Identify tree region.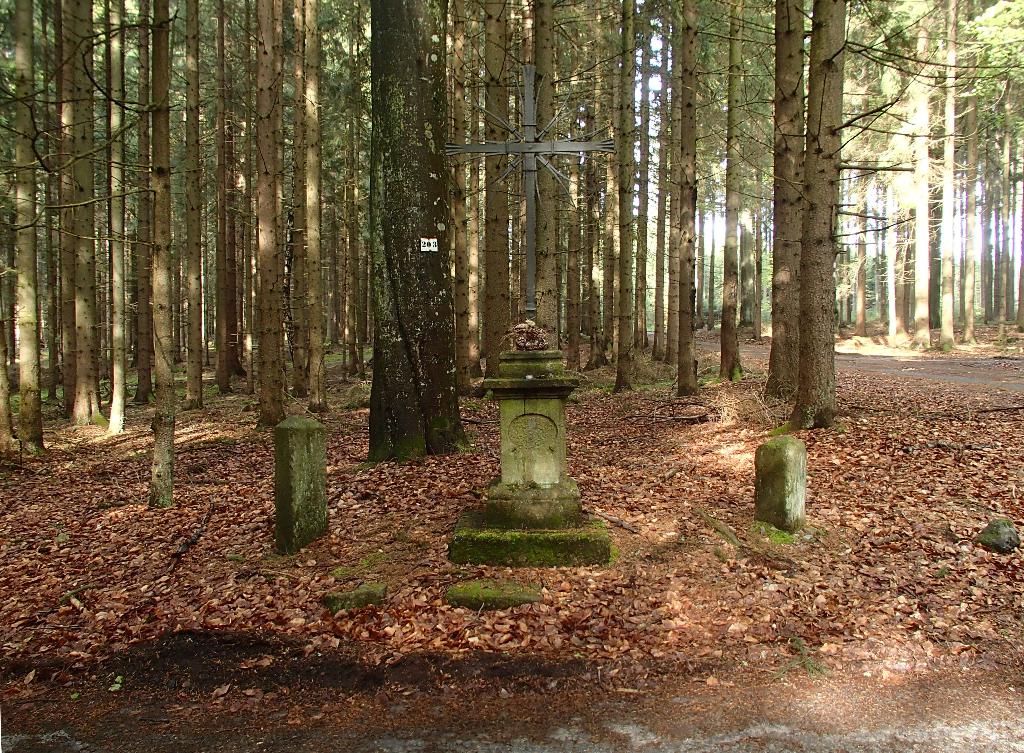
Region: bbox=[302, 4, 333, 412].
